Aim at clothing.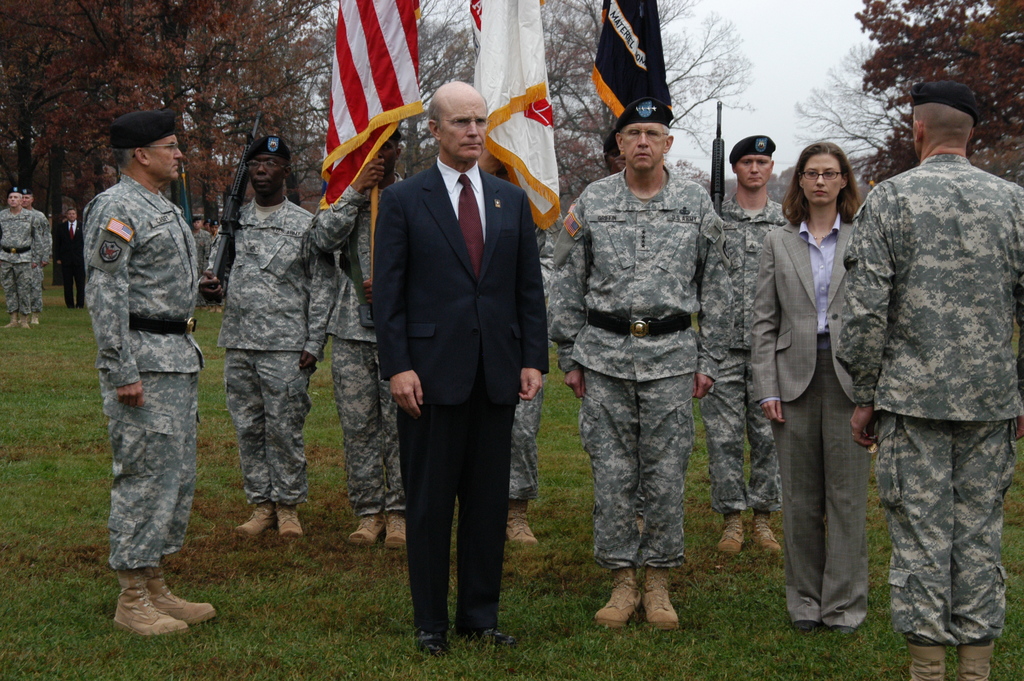
Aimed at region(844, 106, 1018, 673).
